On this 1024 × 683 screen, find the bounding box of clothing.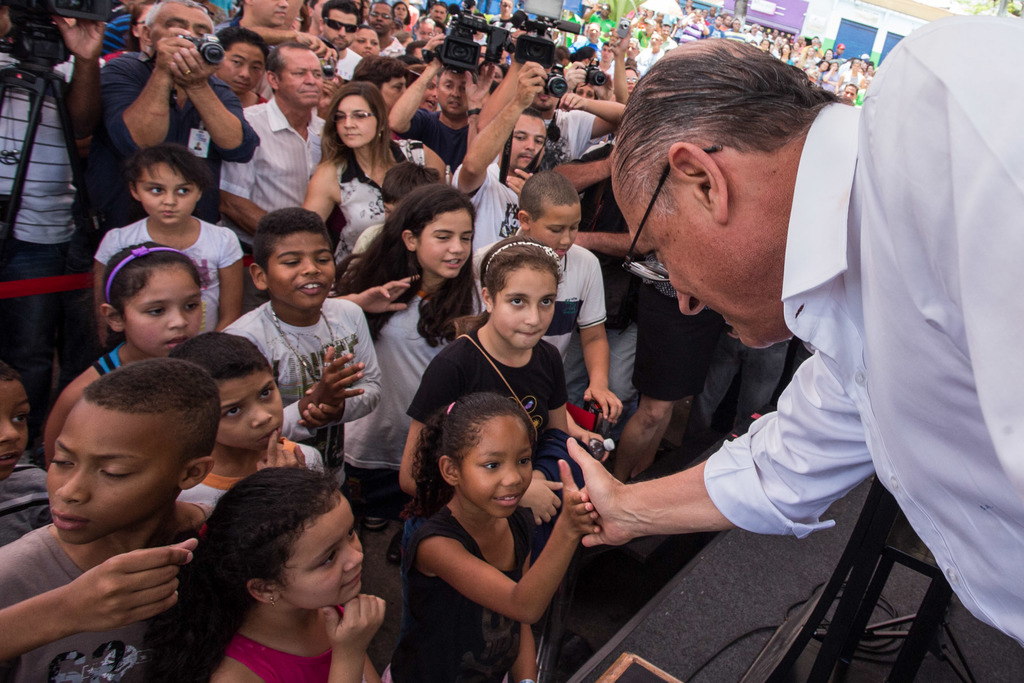
Bounding box: select_region(84, 336, 118, 366).
